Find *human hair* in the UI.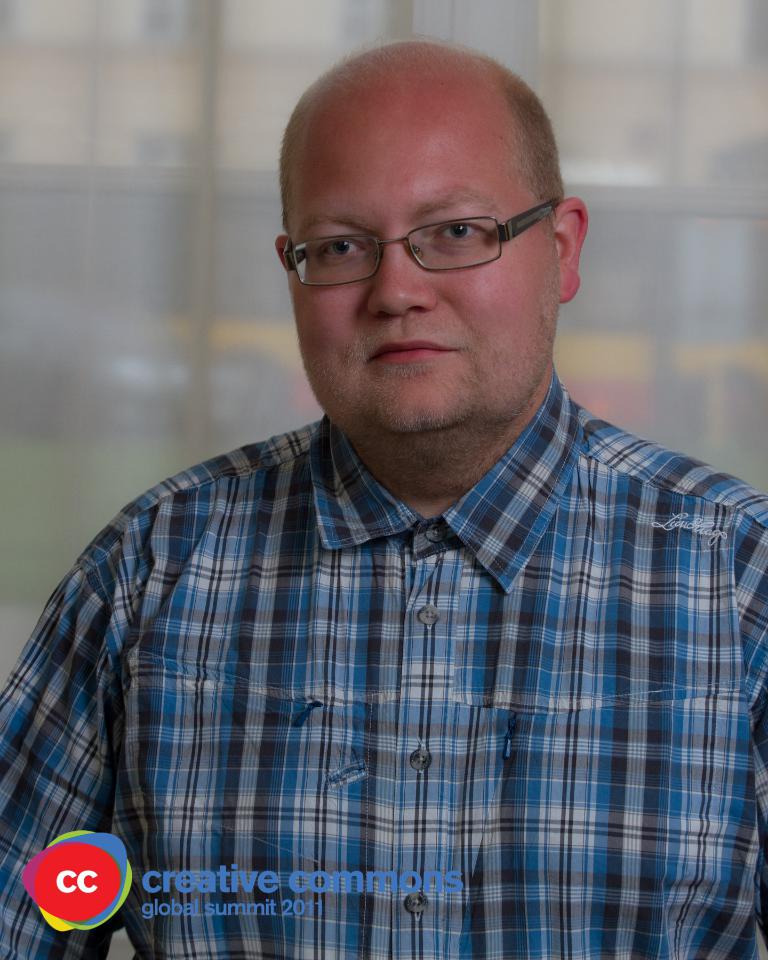
UI element at pyautogui.locateOnScreen(271, 37, 574, 308).
